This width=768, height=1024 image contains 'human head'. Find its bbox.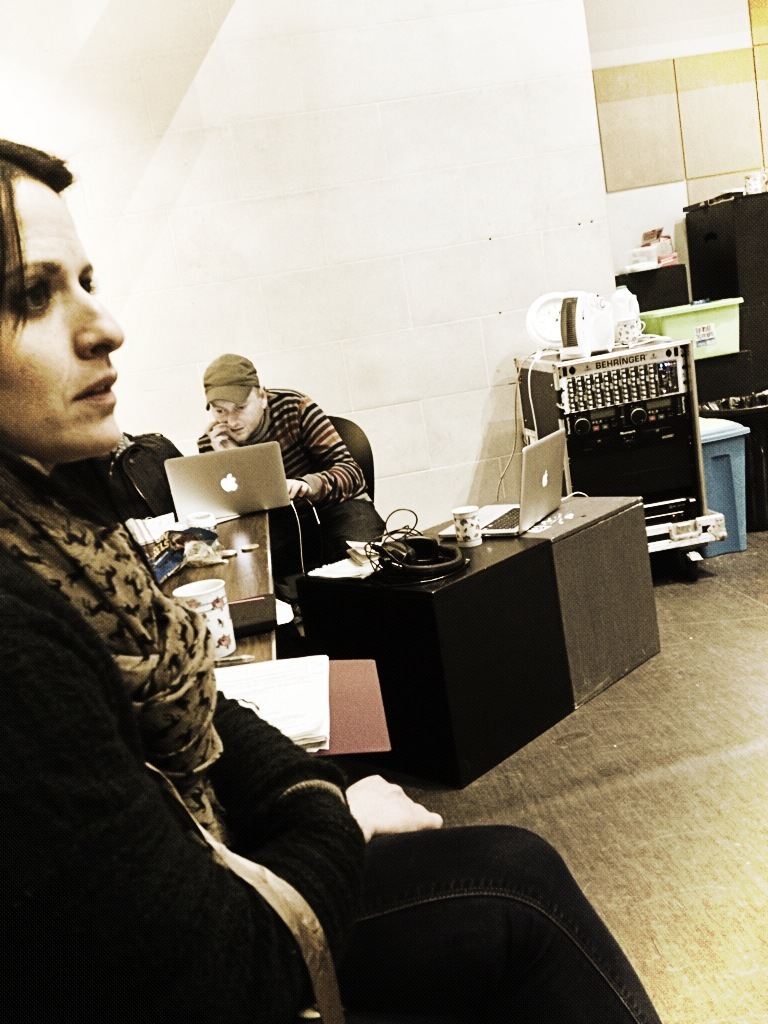
(208,346,266,447).
